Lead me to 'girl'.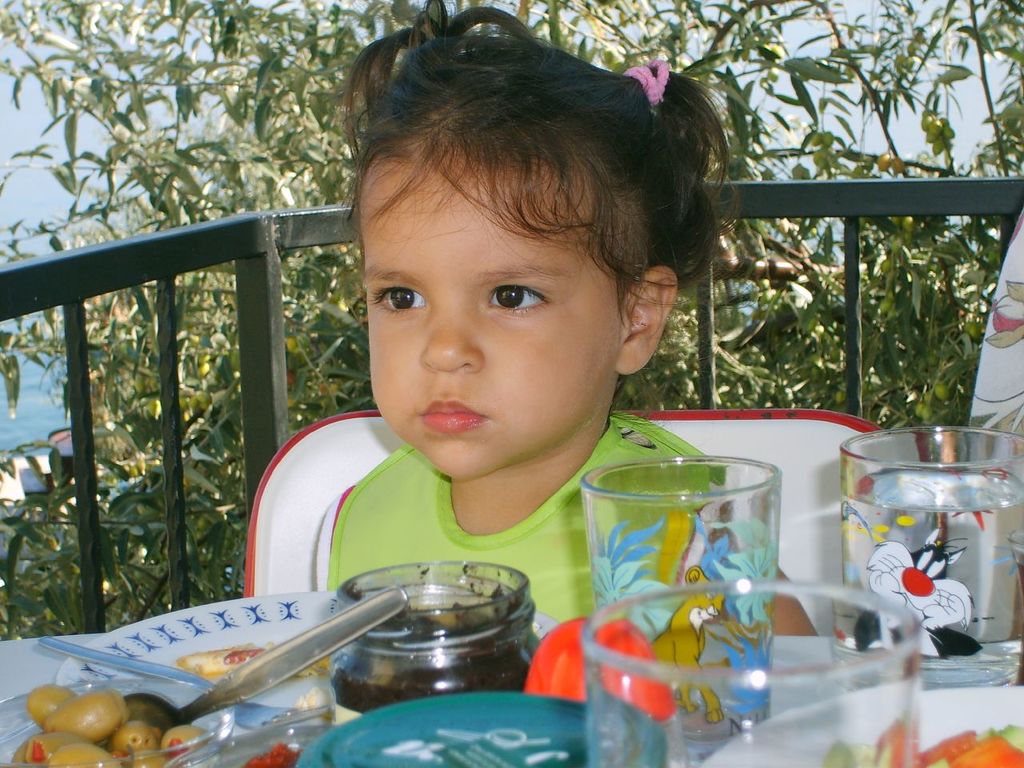
Lead to l=322, t=0, r=824, b=638.
